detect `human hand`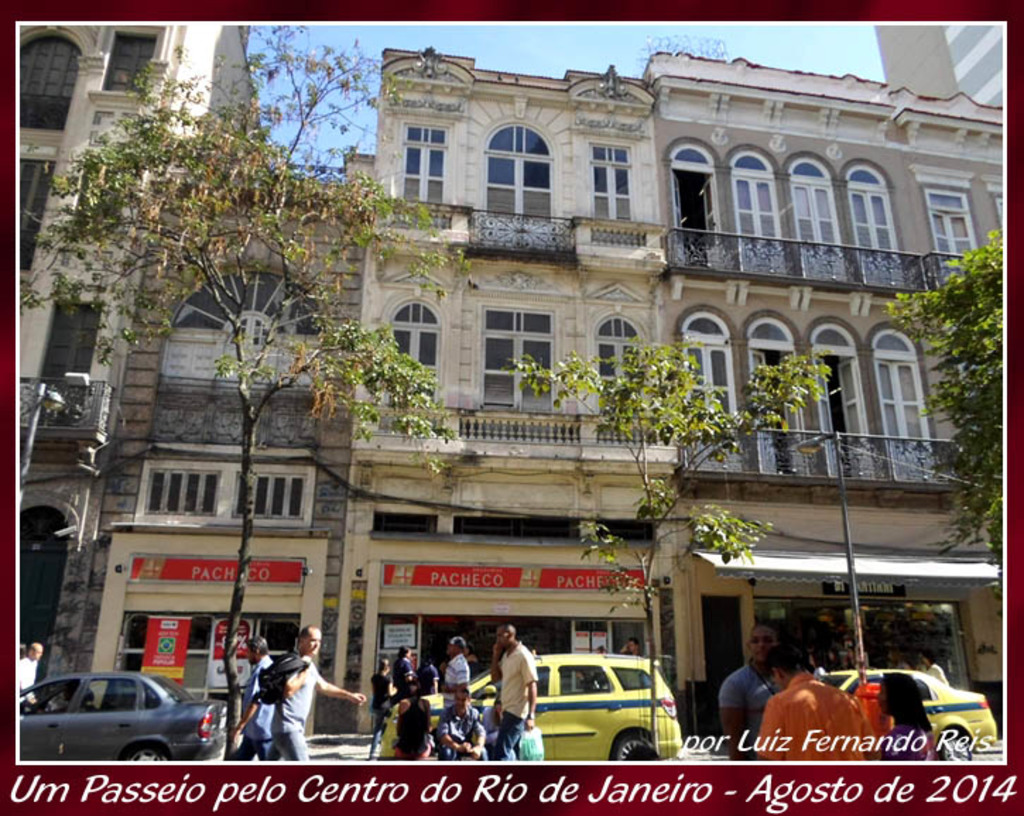
[x1=352, y1=692, x2=369, y2=709]
